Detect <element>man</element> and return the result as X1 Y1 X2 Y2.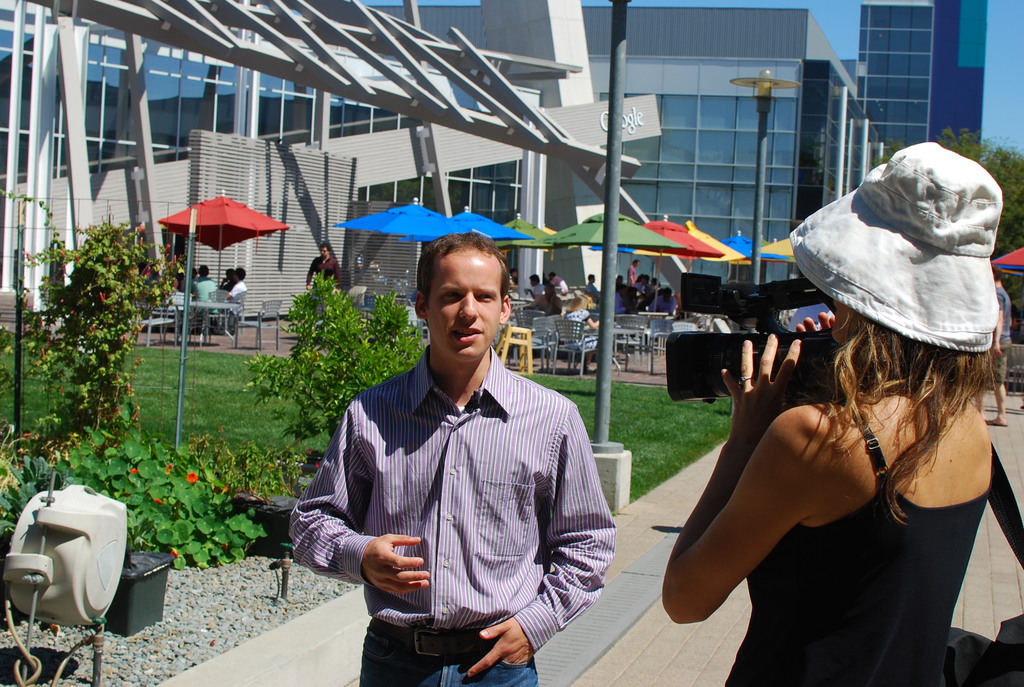
531 287 567 319.
